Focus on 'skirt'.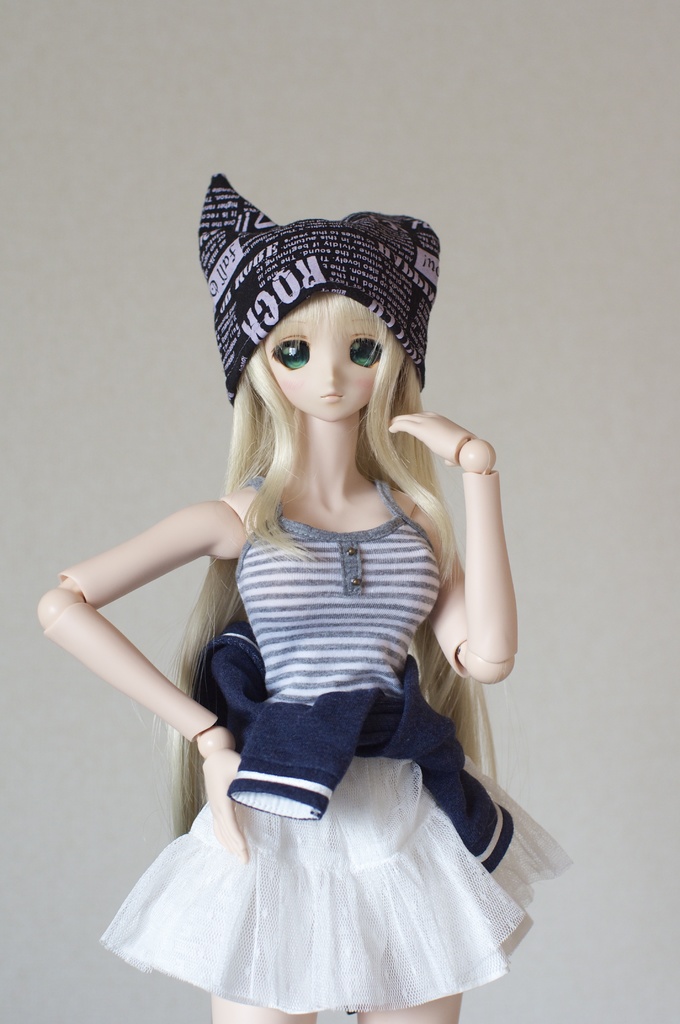
Focused at locate(99, 748, 570, 1019).
